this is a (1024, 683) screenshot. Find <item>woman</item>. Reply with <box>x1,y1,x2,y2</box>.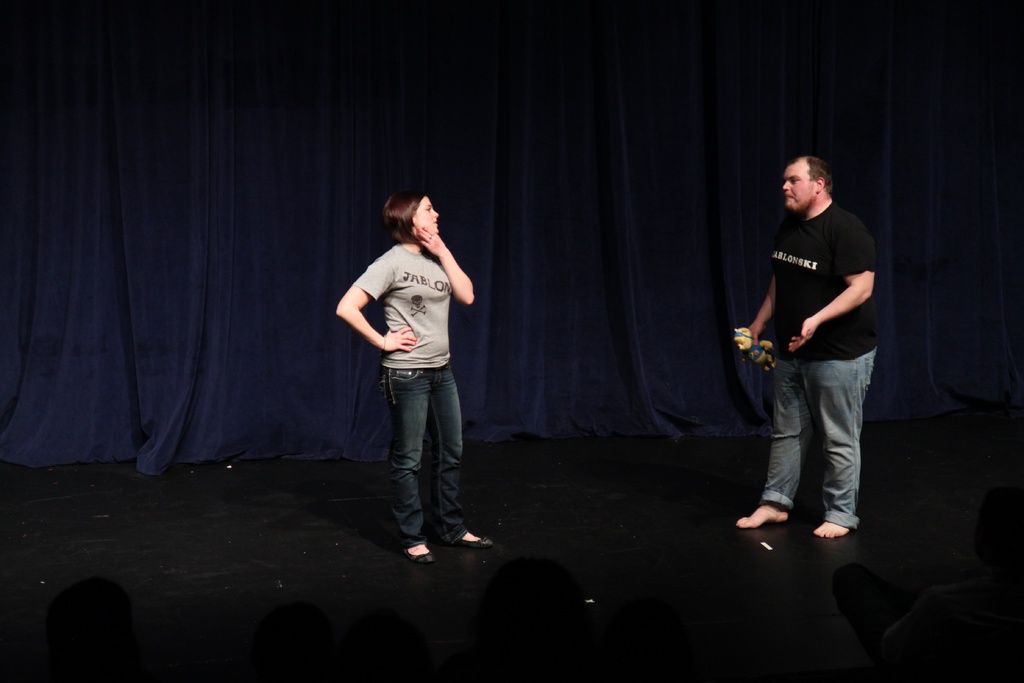
<box>344,175,481,570</box>.
